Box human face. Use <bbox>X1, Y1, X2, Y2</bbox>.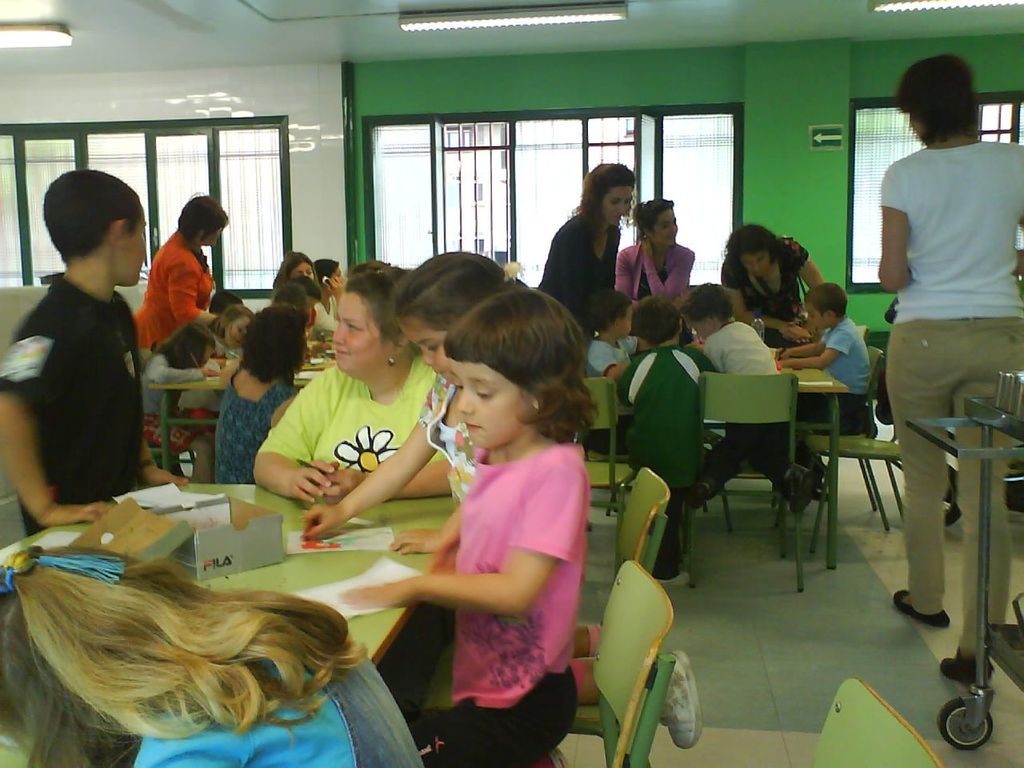
<bbox>126, 214, 148, 288</bbox>.
